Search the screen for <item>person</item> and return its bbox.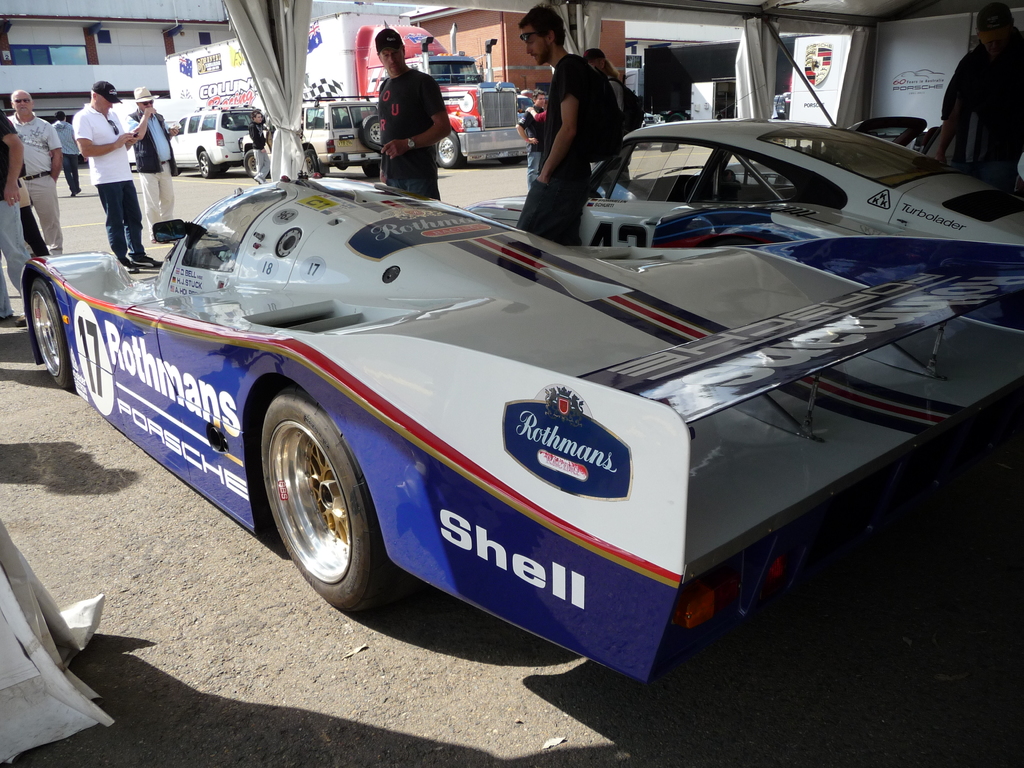
Found: [376, 24, 454, 203].
